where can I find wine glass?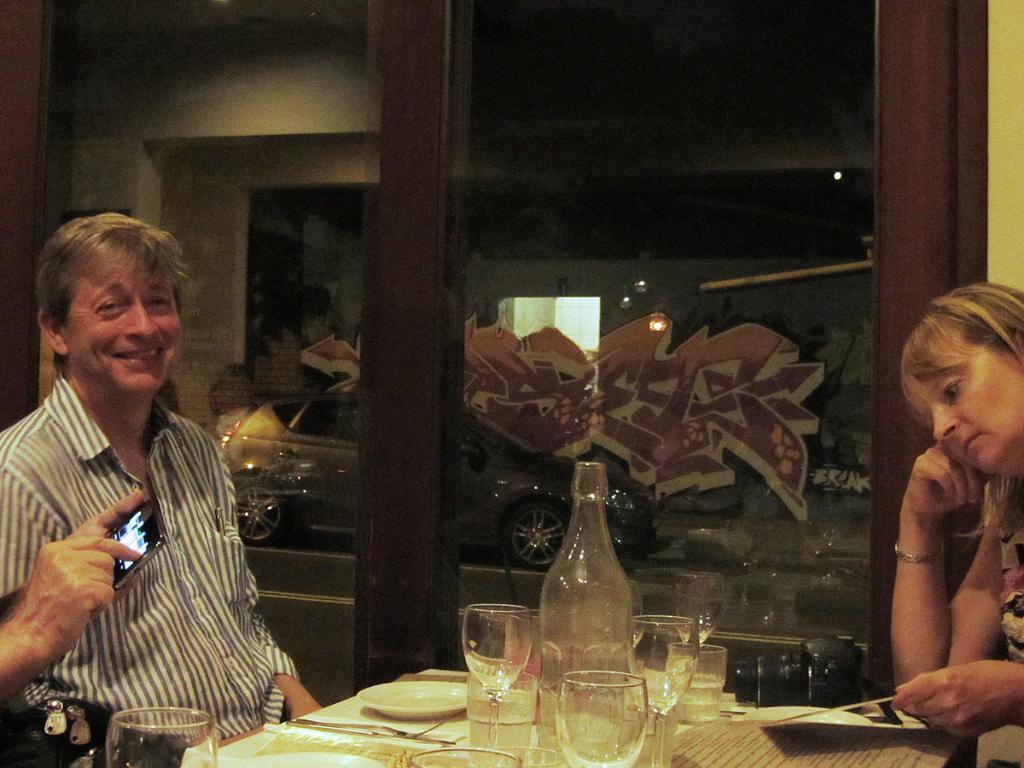
You can find it at 624/613/699/762.
